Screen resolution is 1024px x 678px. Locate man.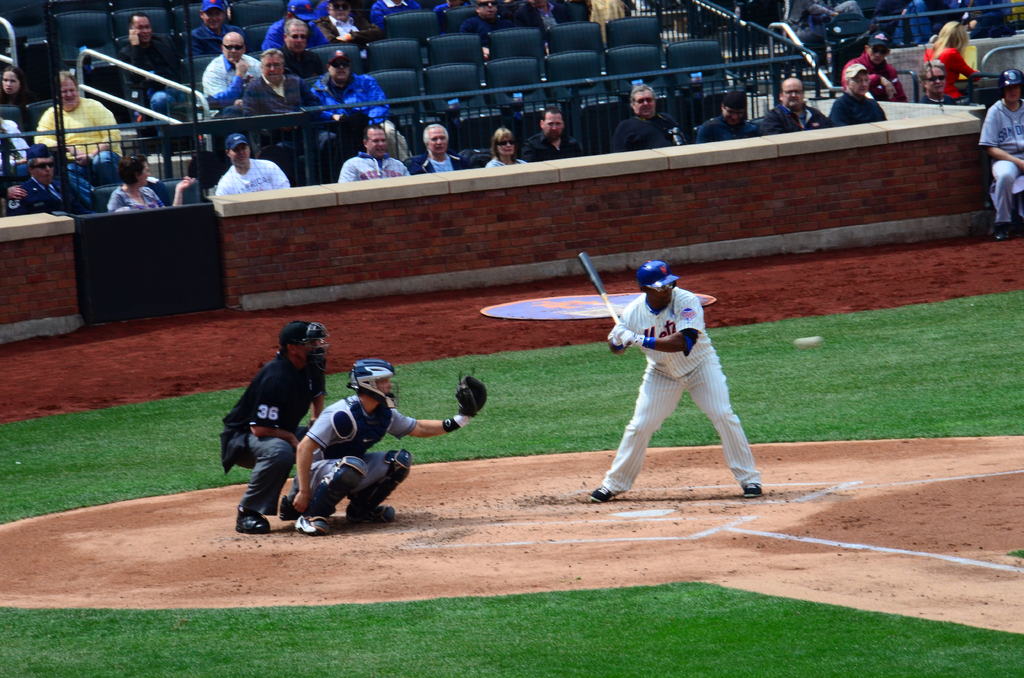
x1=828, y1=67, x2=890, y2=126.
